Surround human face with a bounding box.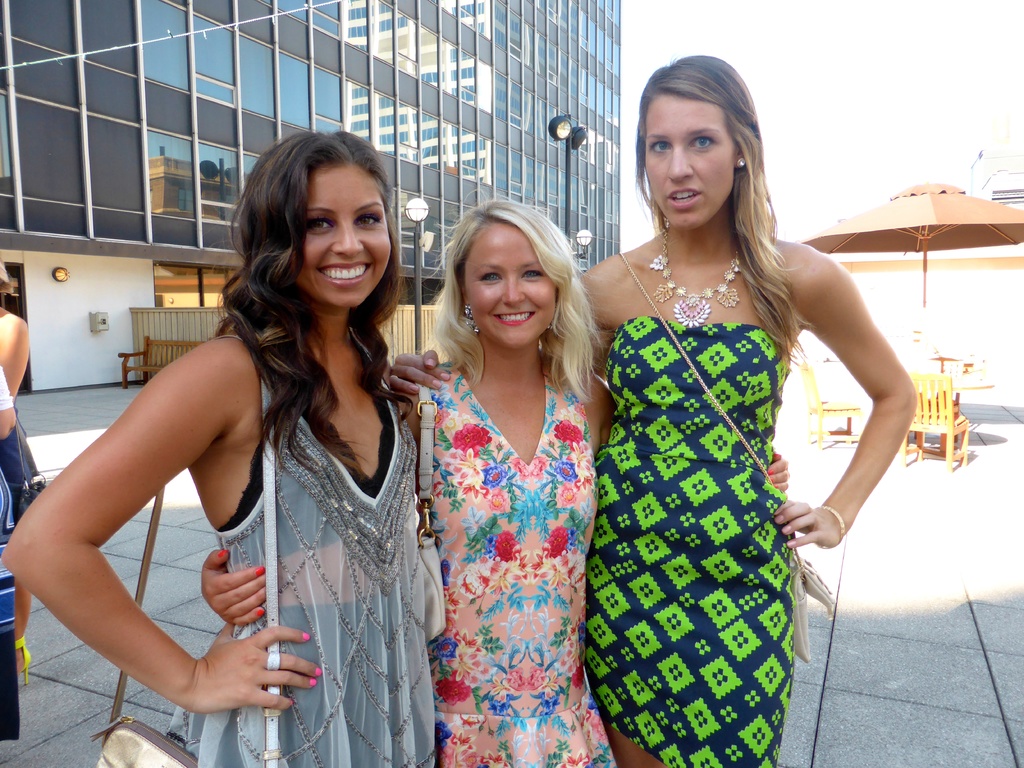
left=644, top=92, right=737, bottom=229.
